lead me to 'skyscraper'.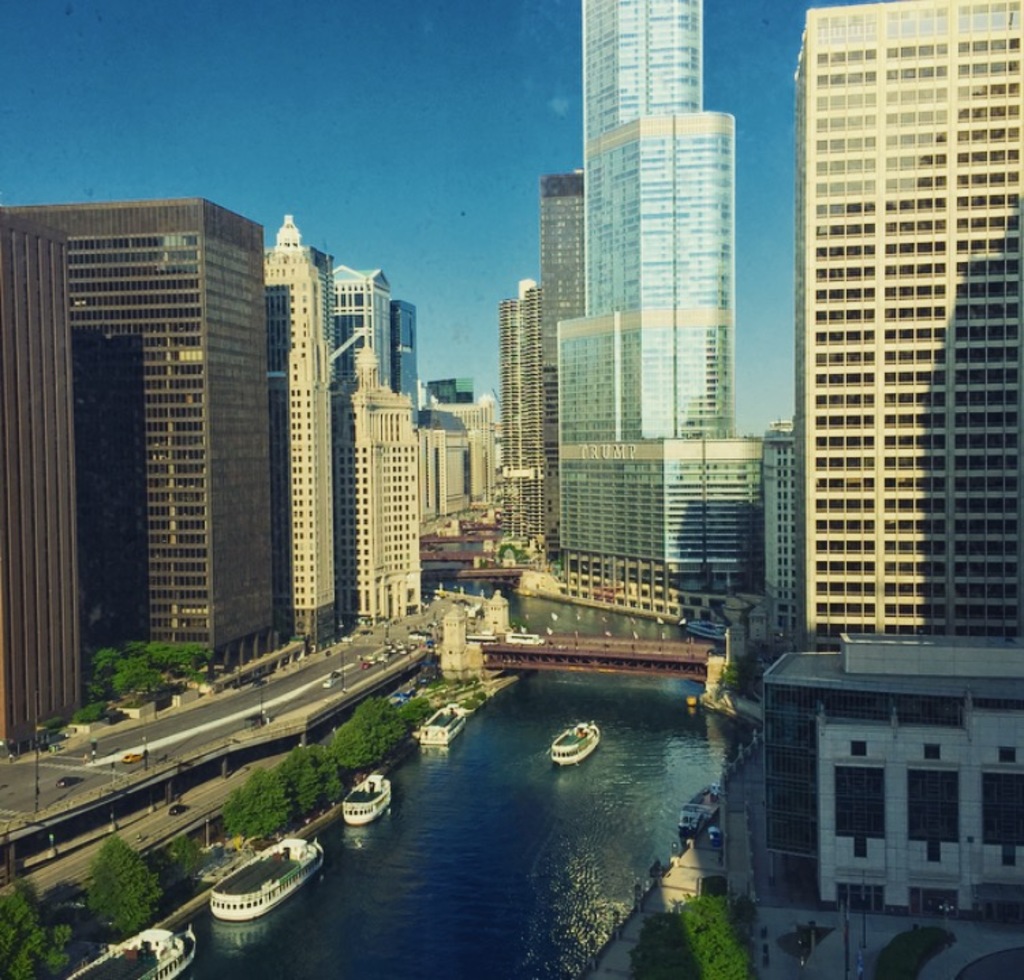
Lead to rect(497, 276, 557, 562).
